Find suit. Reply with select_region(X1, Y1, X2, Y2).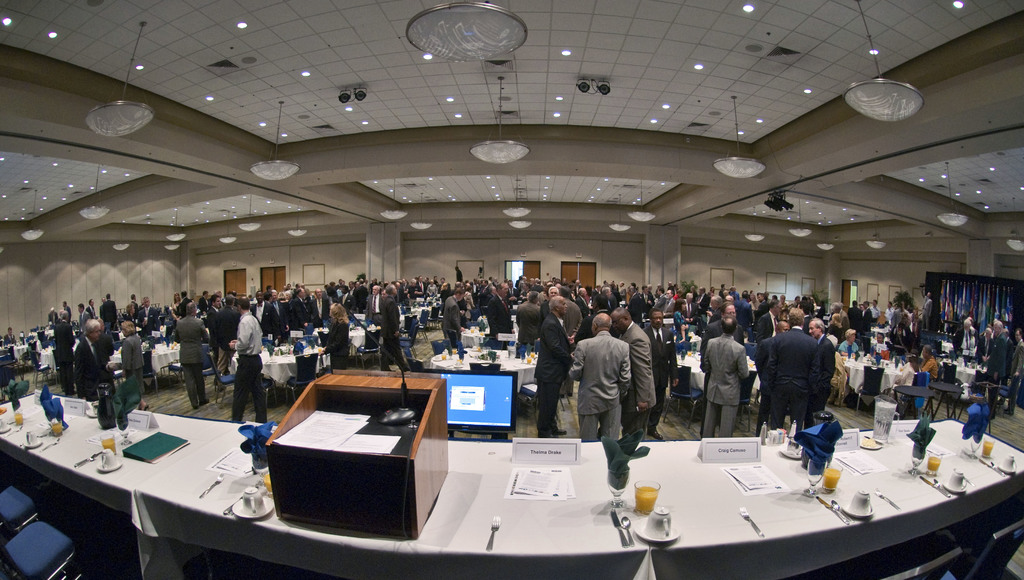
select_region(286, 299, 294, 327).
